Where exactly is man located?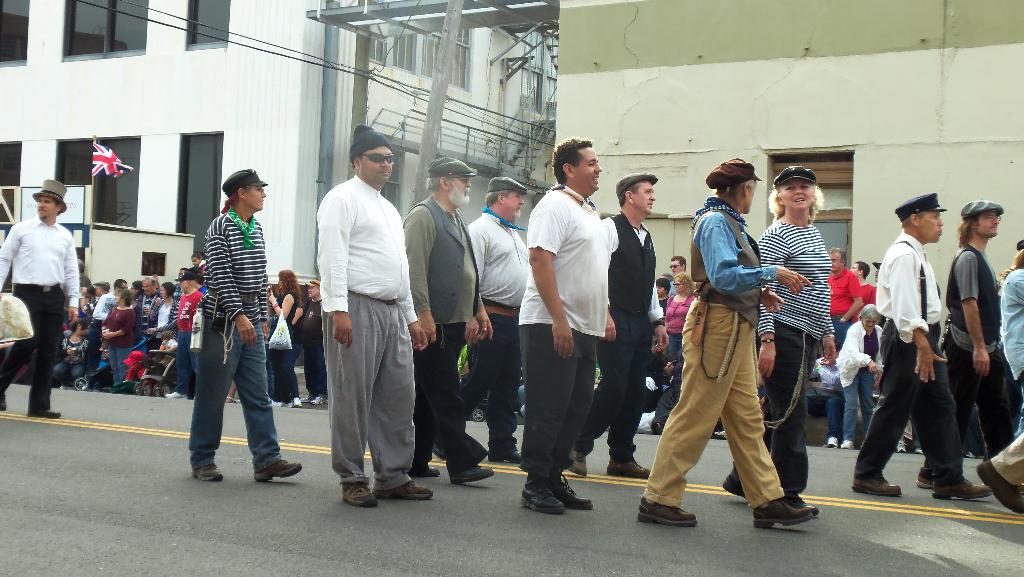
Its bounding box is 472 177 523 468.
